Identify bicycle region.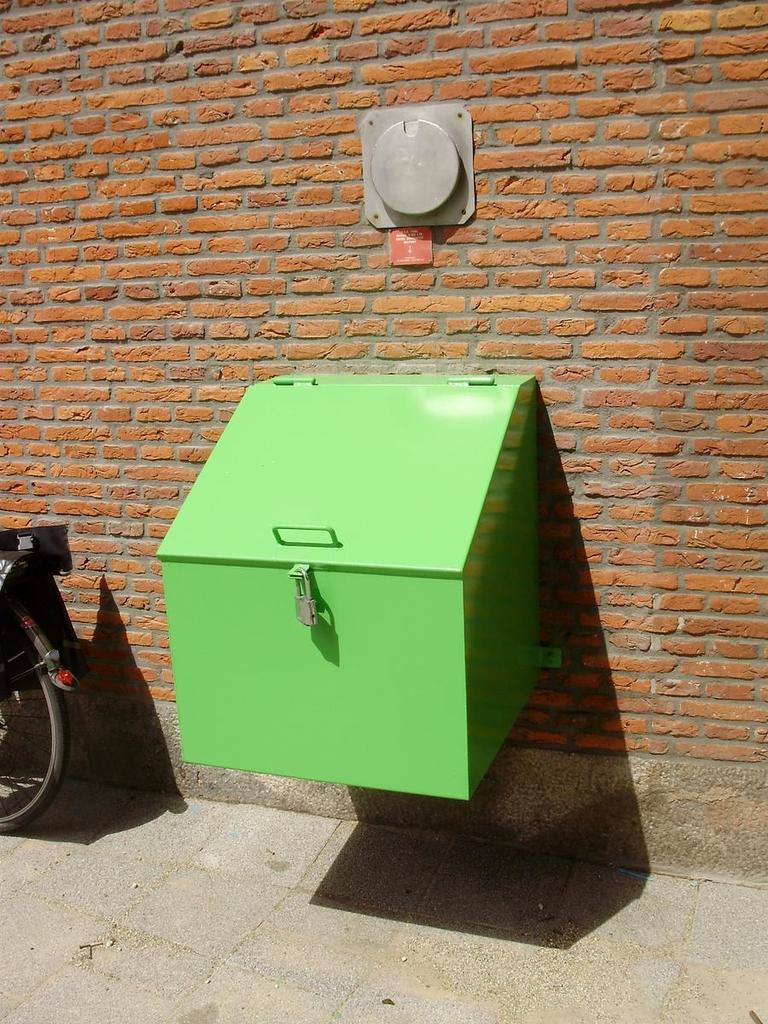
Region: left=0, top=530, right=81, bottom=836.
